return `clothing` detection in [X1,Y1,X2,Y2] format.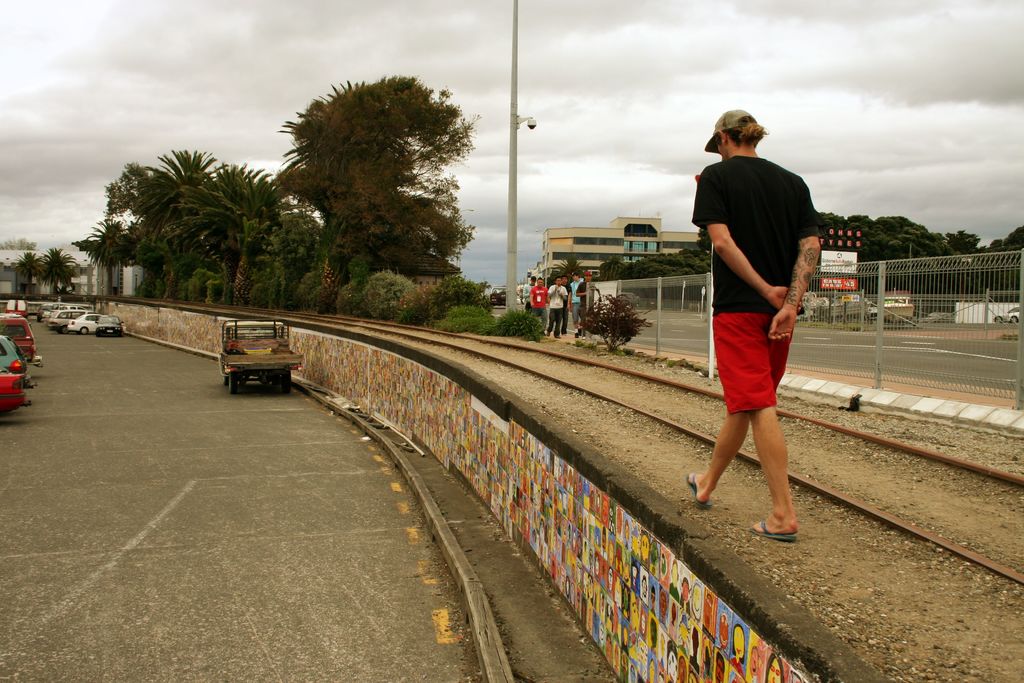
[525,283,545,315].
